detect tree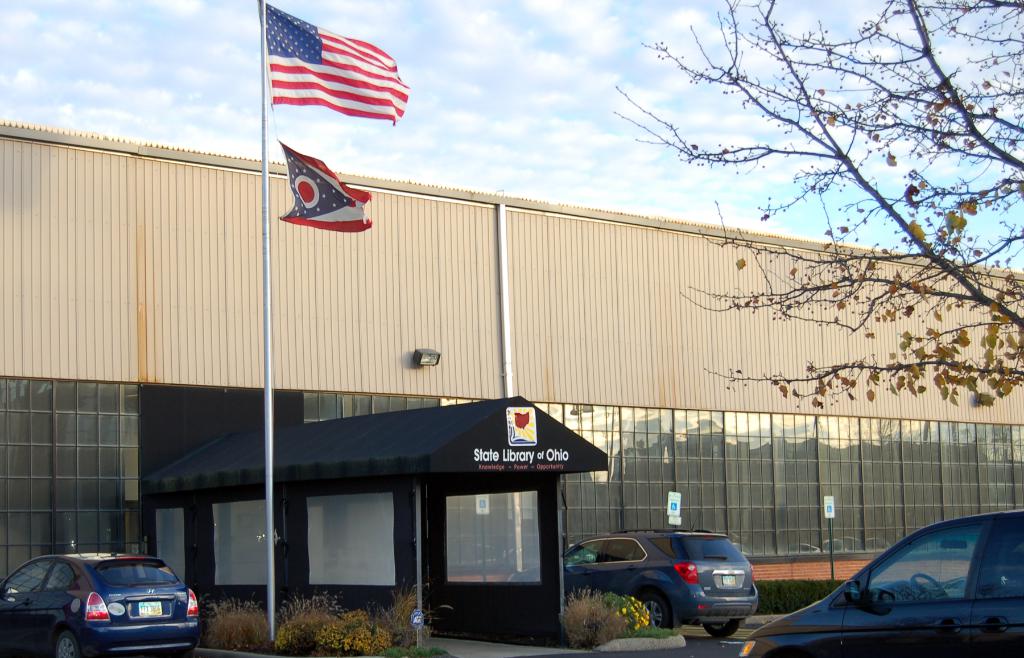
612, 0, 1023, 411
